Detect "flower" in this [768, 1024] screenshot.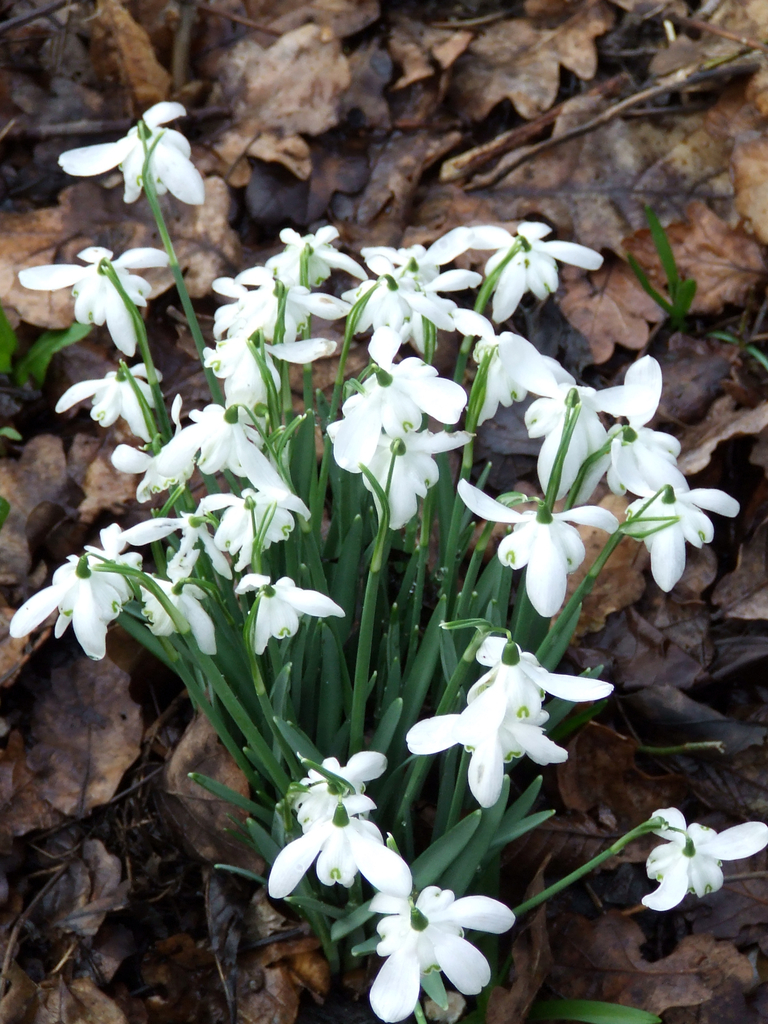
Detection: bbox(367, 244, 428, 276).
